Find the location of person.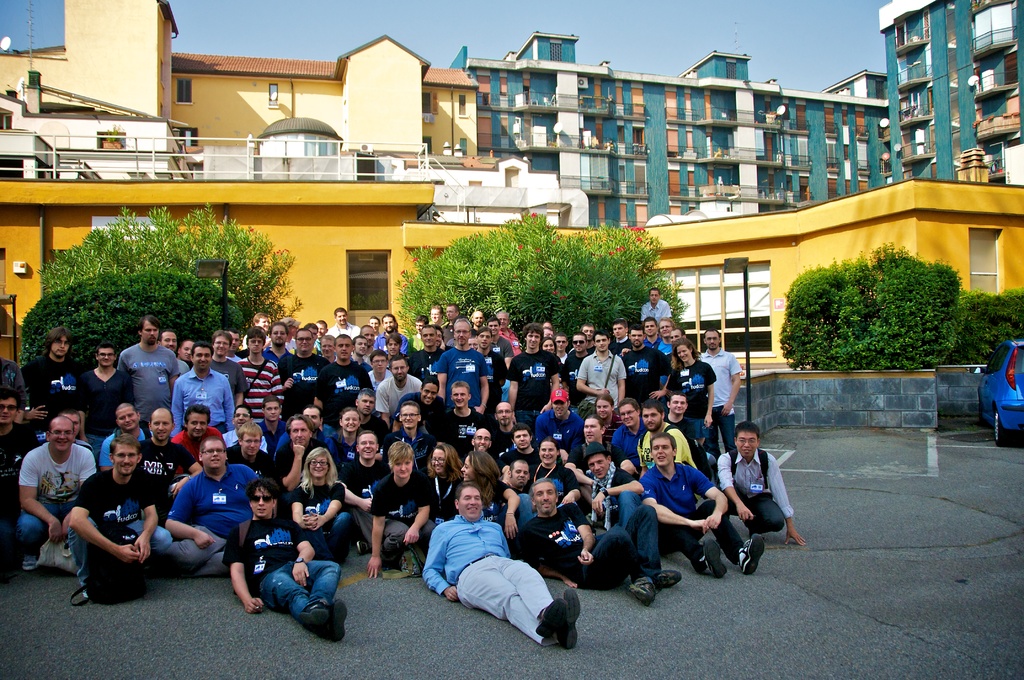
Location: pyautogui.locateOnScreen(643, 317, 663, 347).
